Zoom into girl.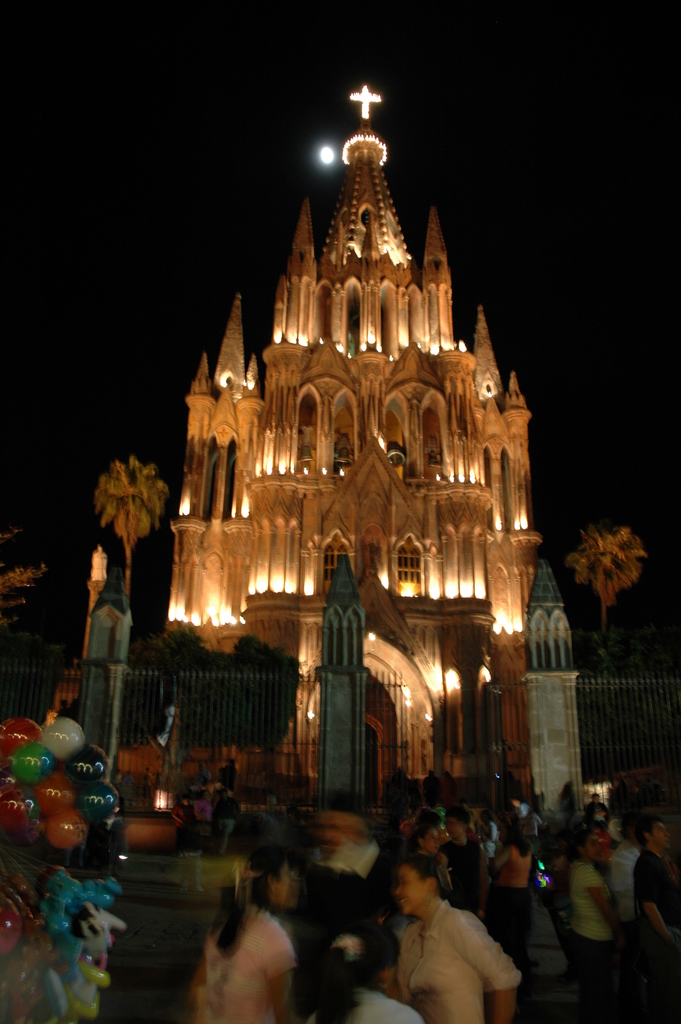
Zoom target: rect(203, 865, 299, 1016).
